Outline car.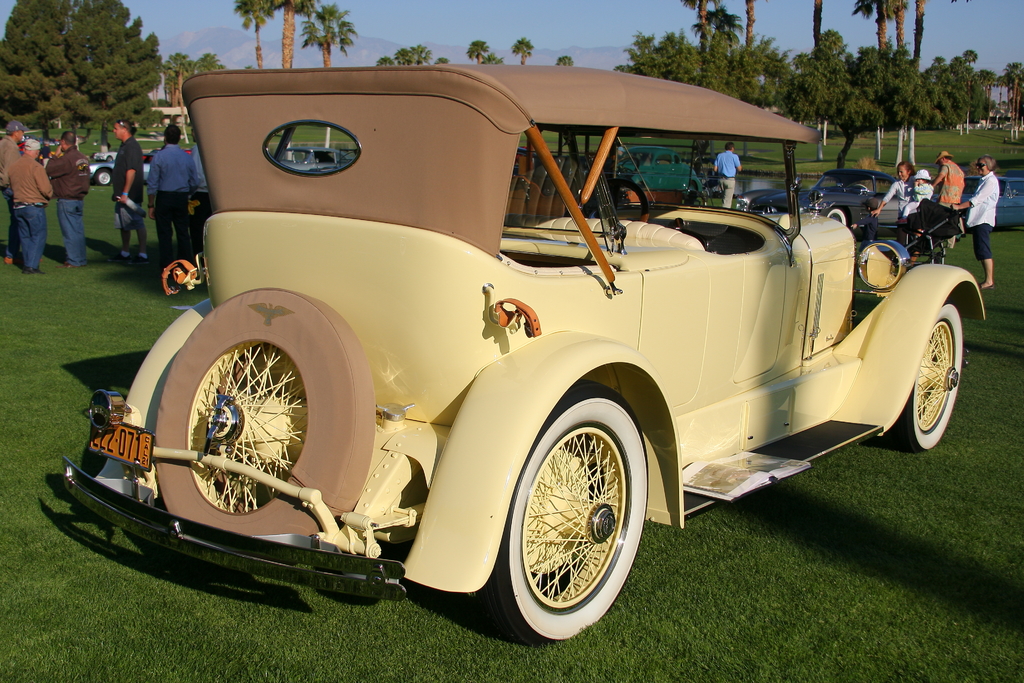
Outline: (58, 56, 993, 646).
